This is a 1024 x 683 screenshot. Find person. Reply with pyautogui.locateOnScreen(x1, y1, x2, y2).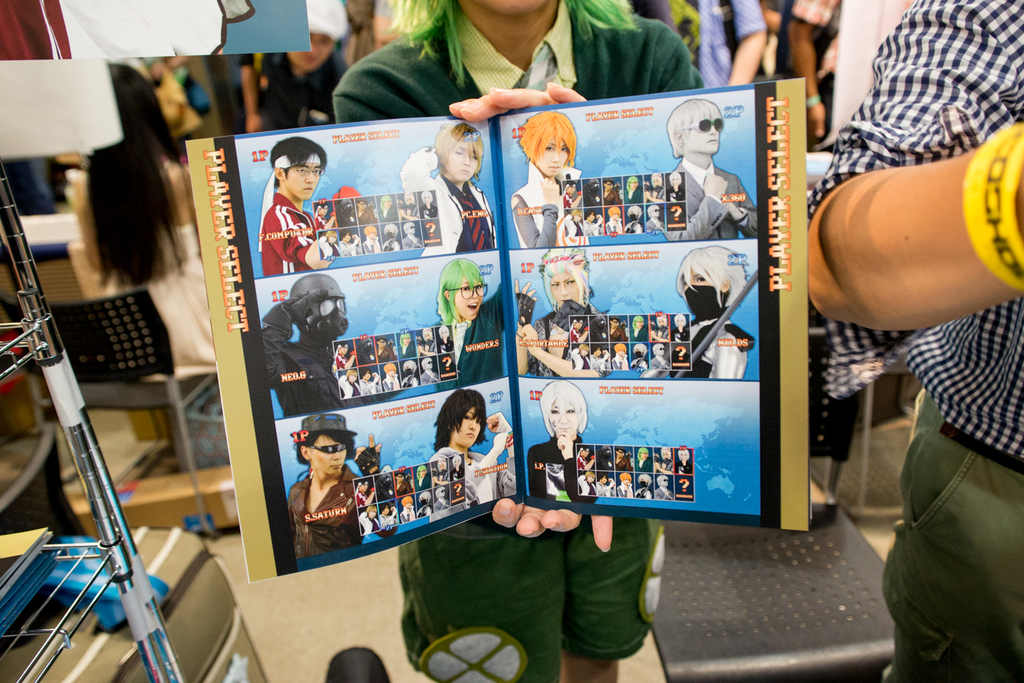
pyautogui.locateOnScreen(767, 0, 840, 155).
